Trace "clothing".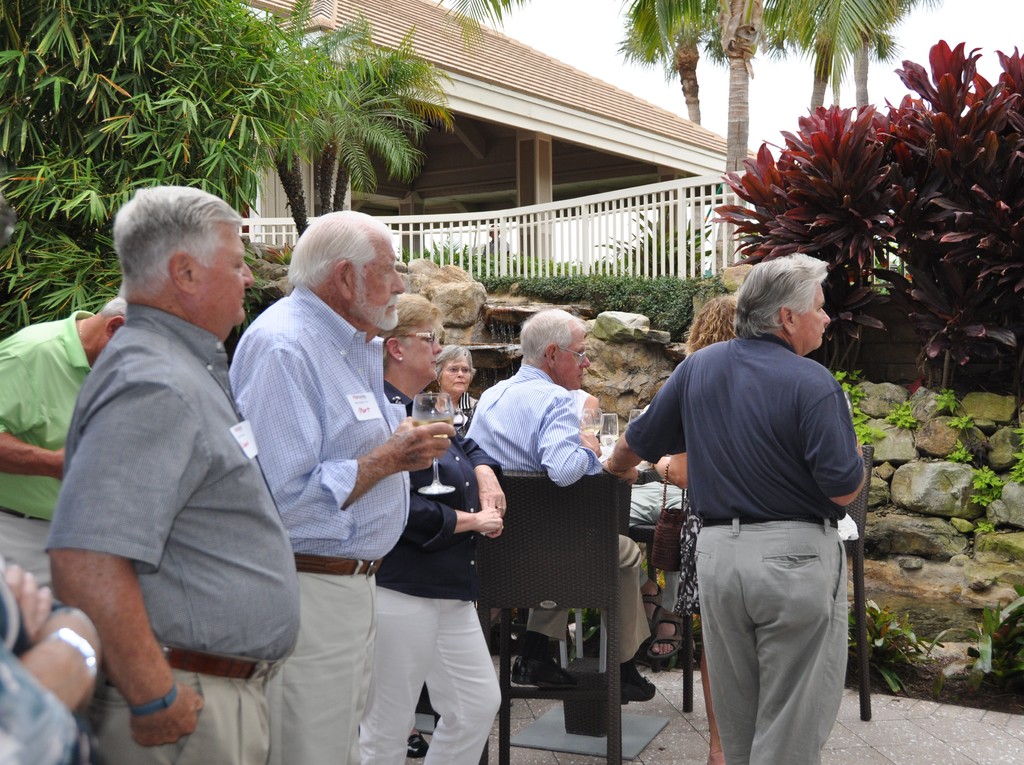
Traced to crop(0, 580, 101, 764).
